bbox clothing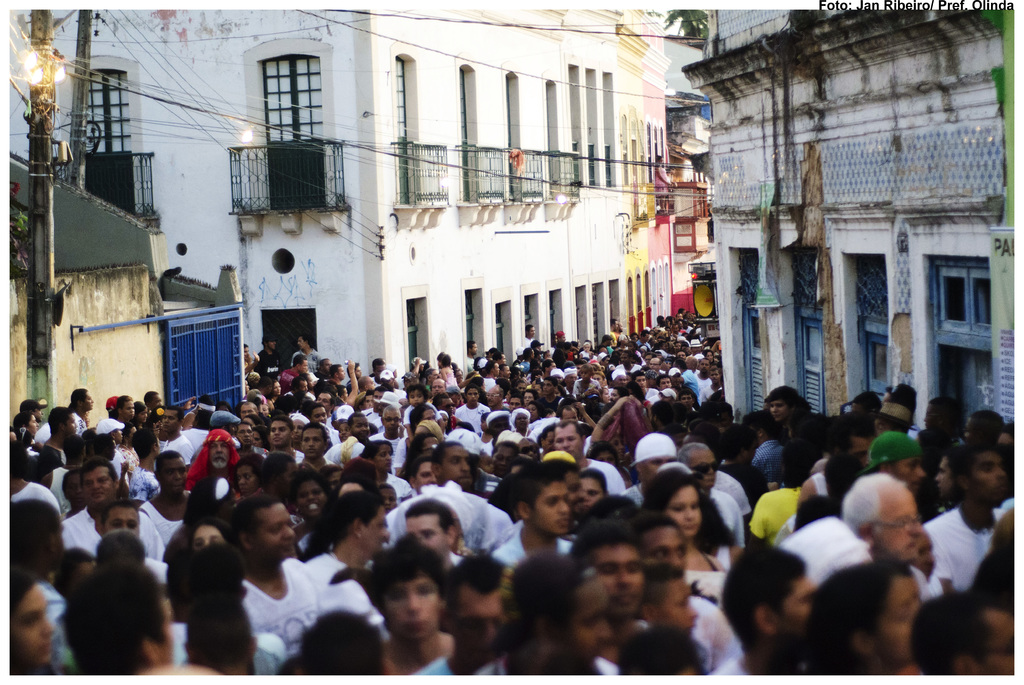
select_region(241, 557, 317, 650)
